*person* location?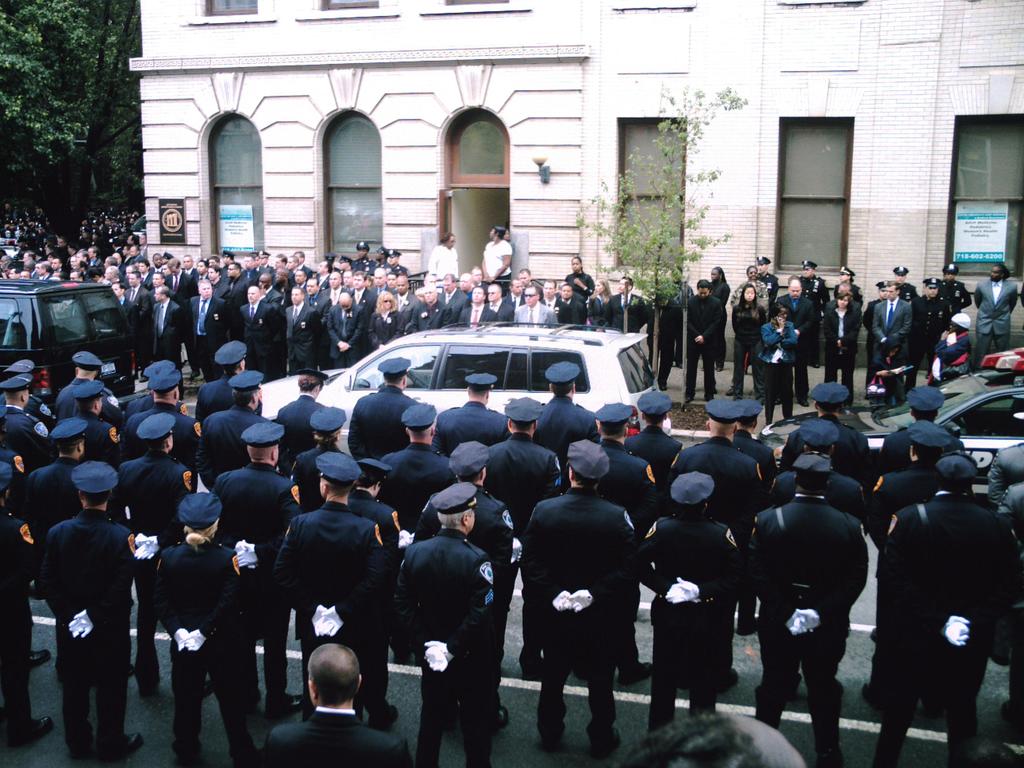
[left=154, top=492, right=253, bottom=765]
